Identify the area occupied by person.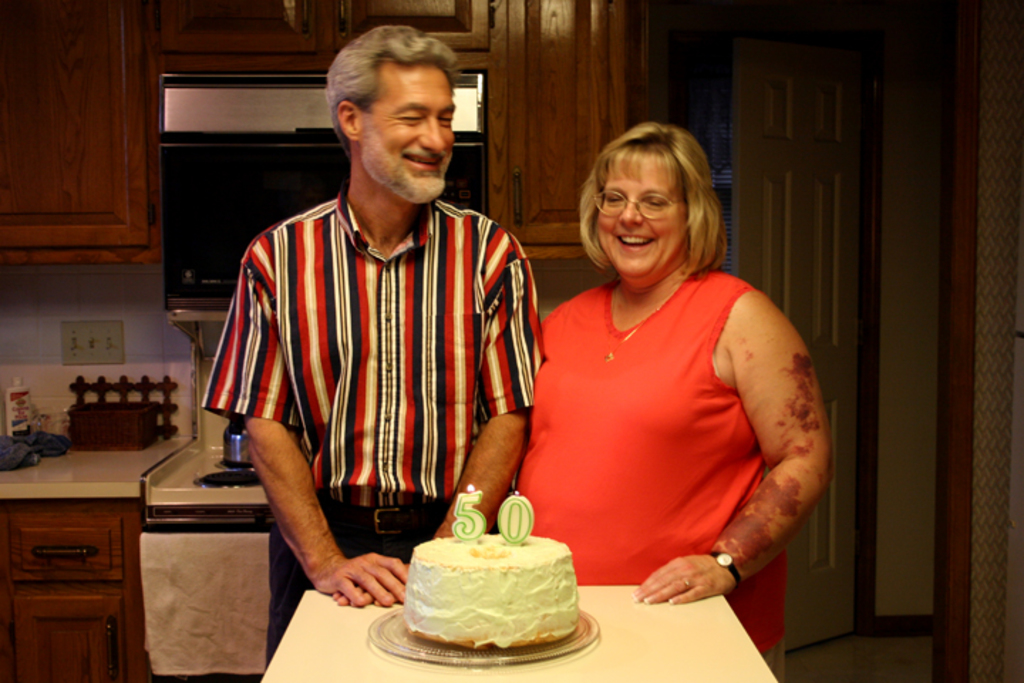
Area: (518,117,829,656).
